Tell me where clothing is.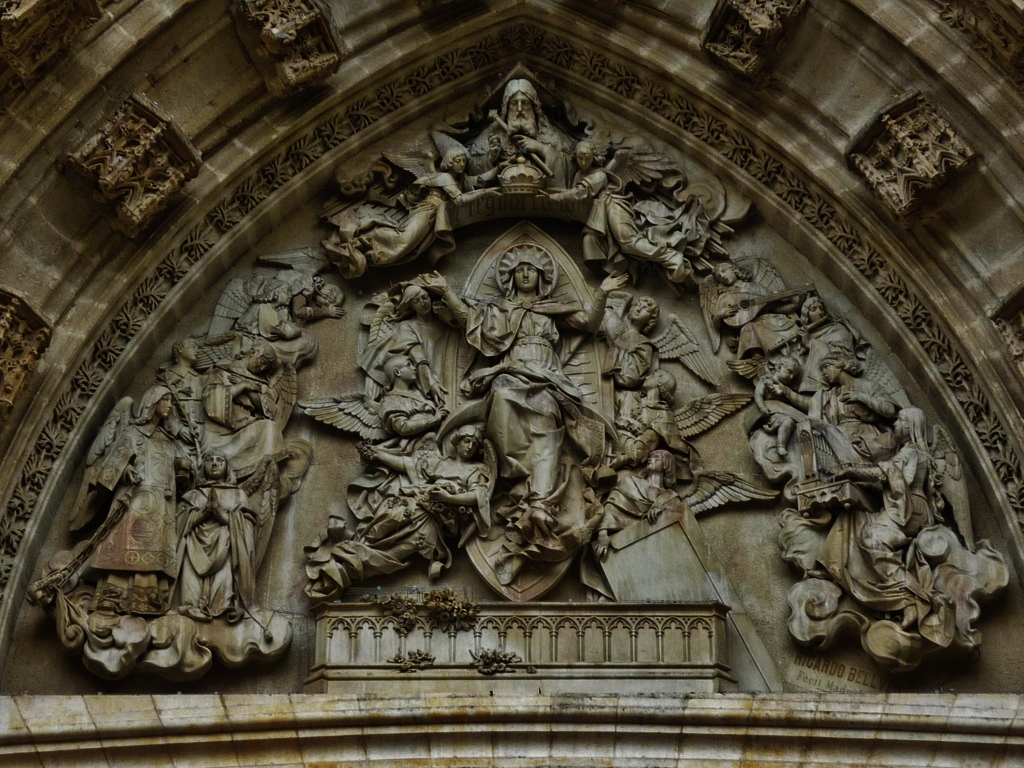
clothing is at region(549, 163, 683, 270).
